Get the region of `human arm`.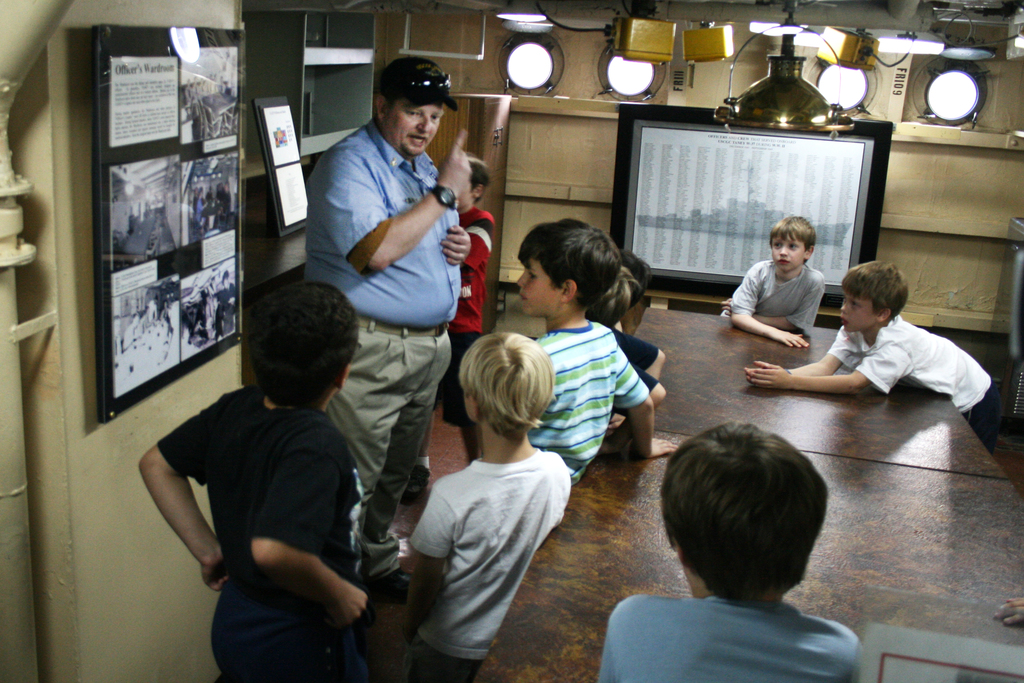
{"x1": 318, "y1": 126, "x2": 471, "y2": 274}.
